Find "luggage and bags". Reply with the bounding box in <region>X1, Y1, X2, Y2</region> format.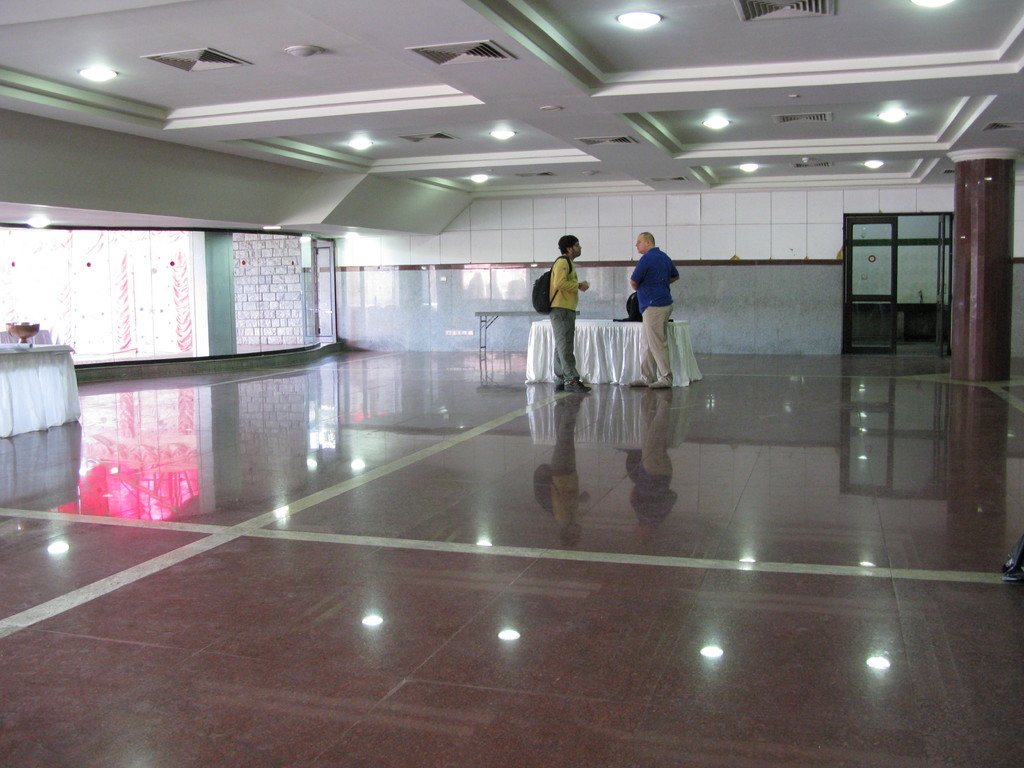
<region>529, 255, 573, 313</region>.
